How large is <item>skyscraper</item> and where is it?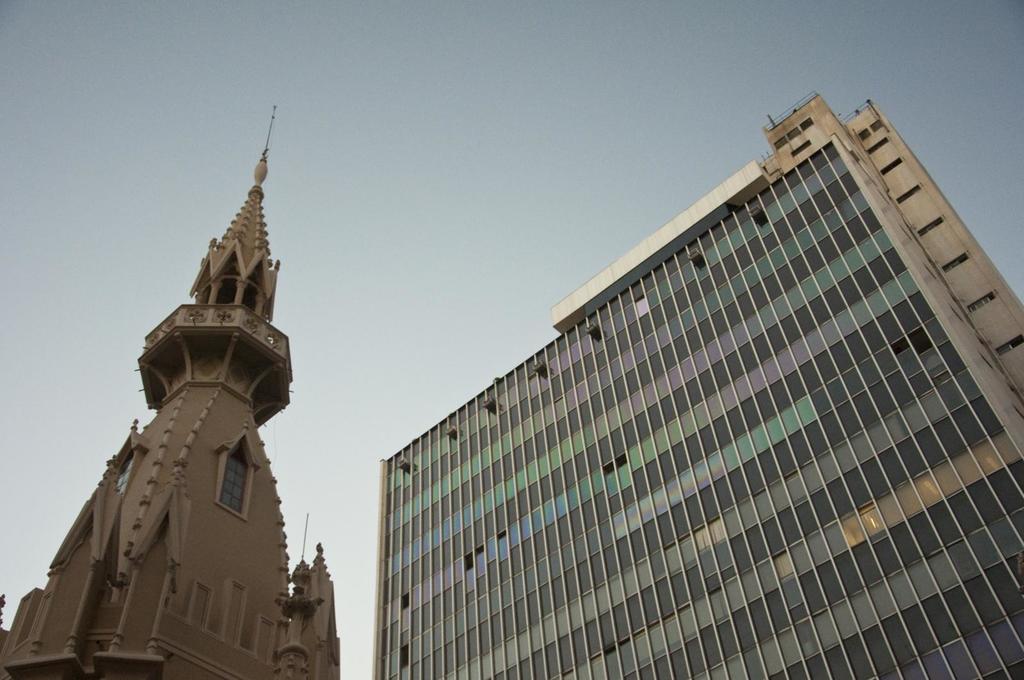
Bounding box: <bbox>371, 94, 1023, 679</bbox>.
